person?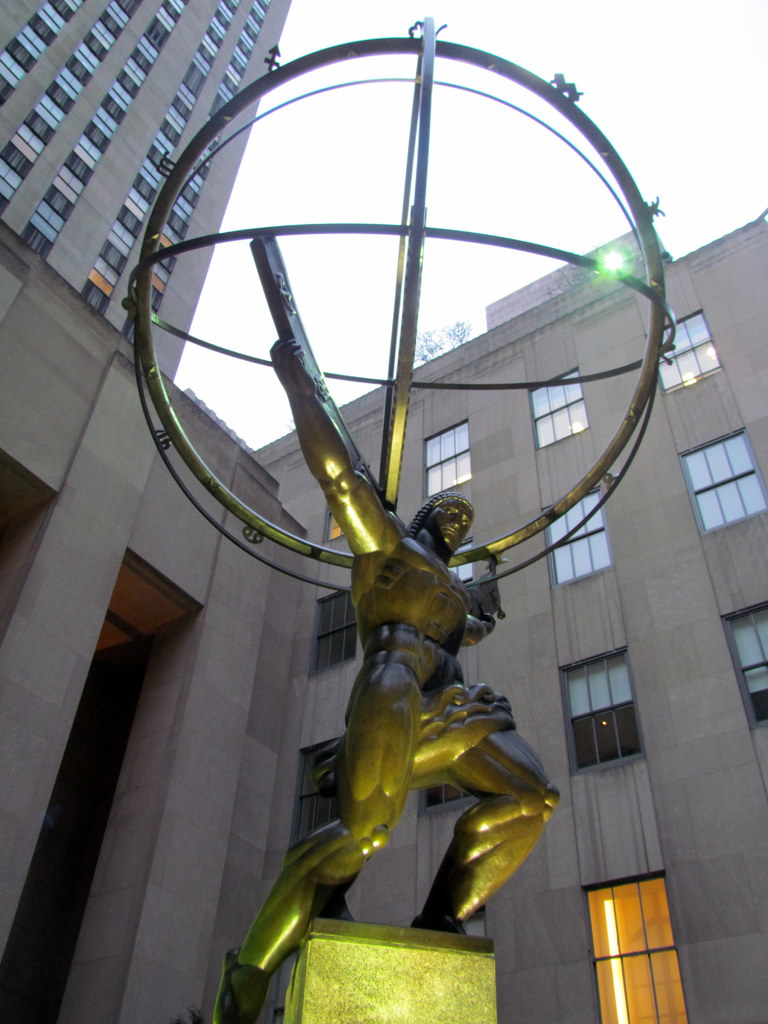
box=[219, 330, 574, 1023]
